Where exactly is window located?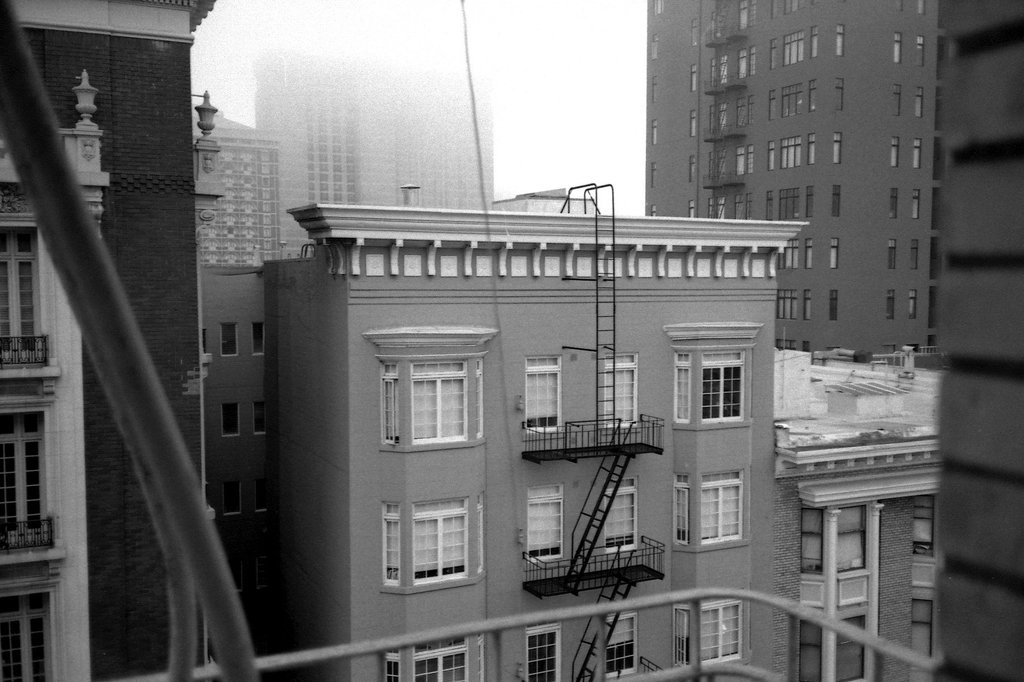
Its bounding box is rect(710, 58, 732, 86).
